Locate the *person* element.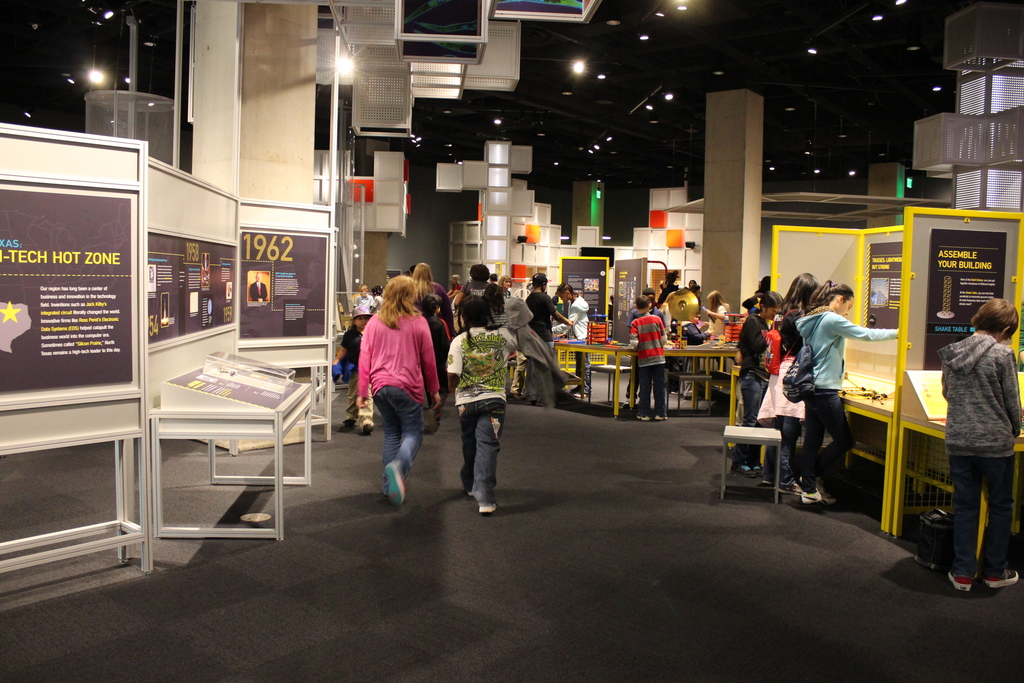
Element bbox: [x1=357, y1=270, x2=441, y2=506].
